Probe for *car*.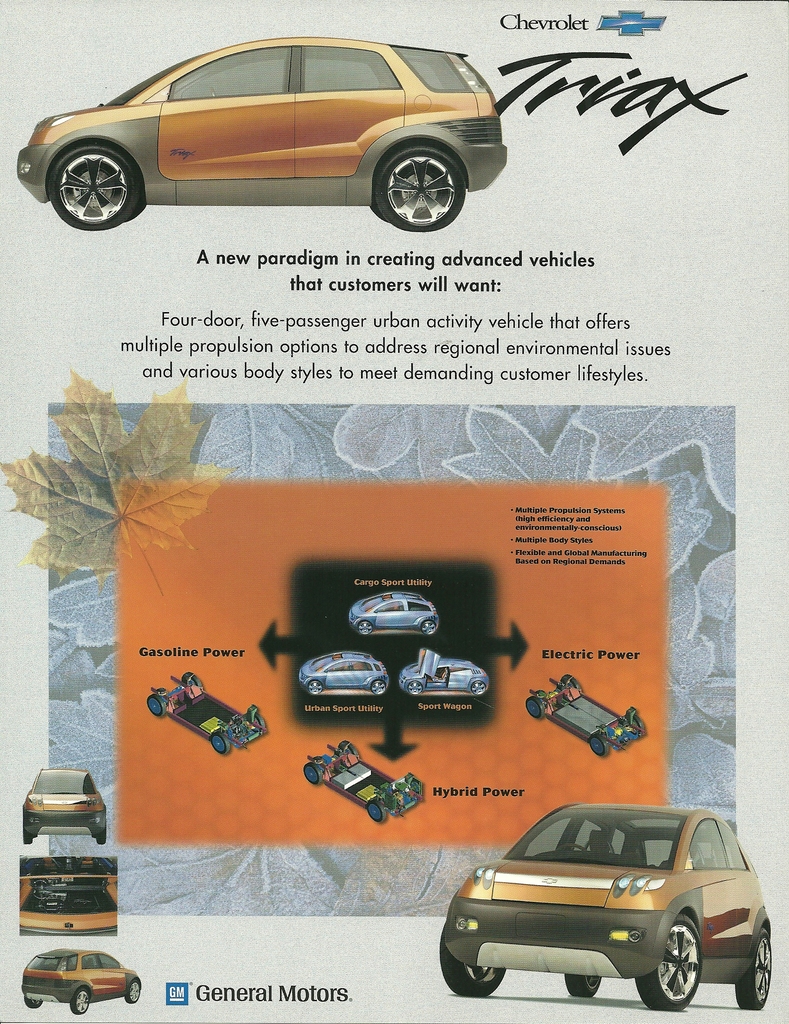
Probe result: region(19, 856, 118, 937).
